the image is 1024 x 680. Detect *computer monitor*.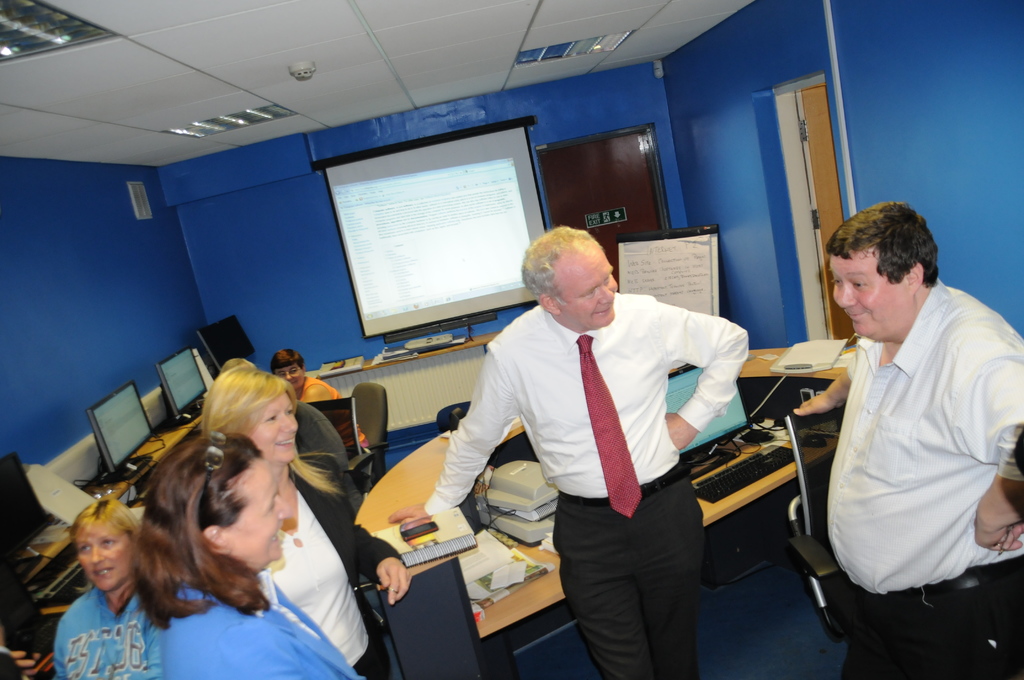
Detection: region(161, 347, 203, 414).
